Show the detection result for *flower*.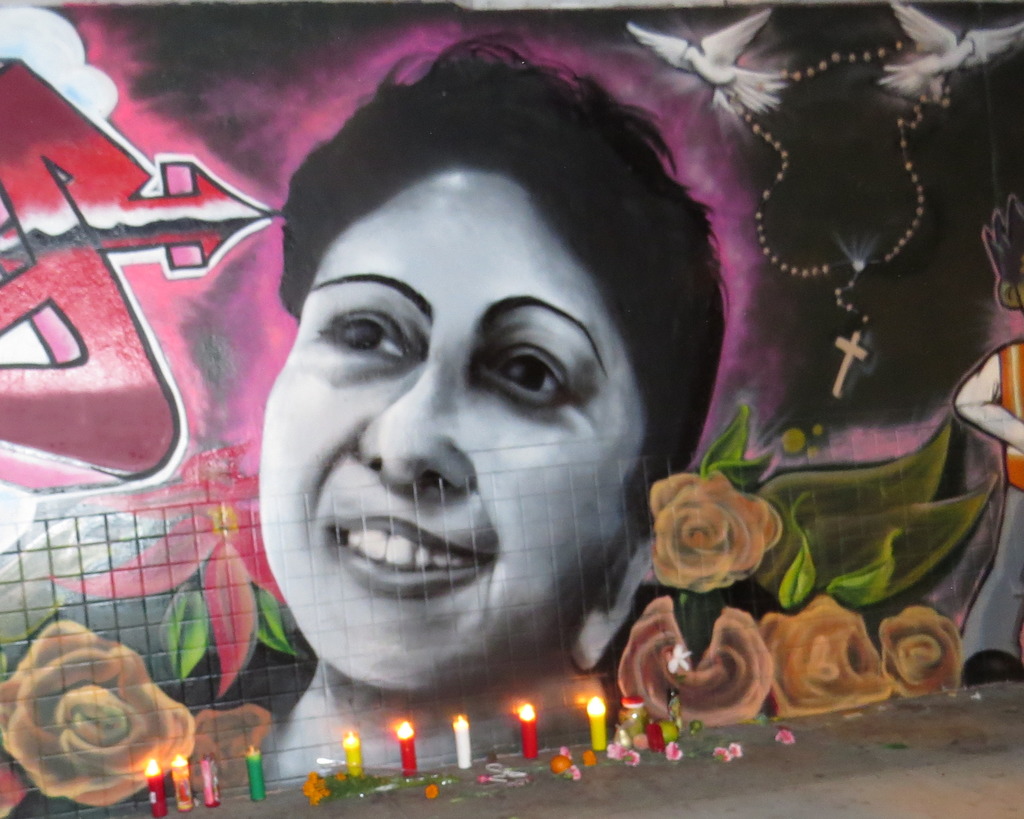
572 765 580 785.
